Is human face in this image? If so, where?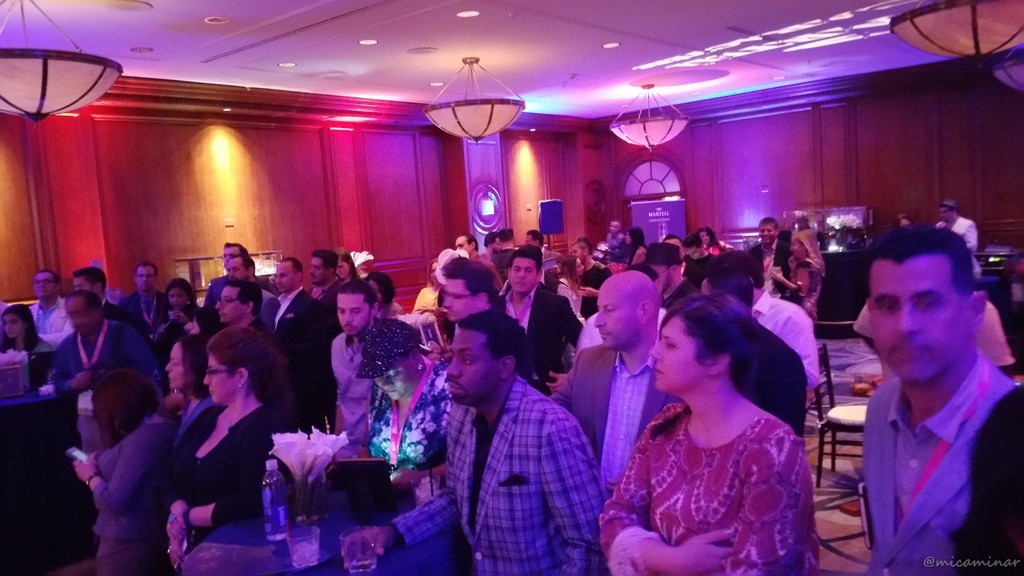
Yes, at box=[371, 279, 382, 309].
